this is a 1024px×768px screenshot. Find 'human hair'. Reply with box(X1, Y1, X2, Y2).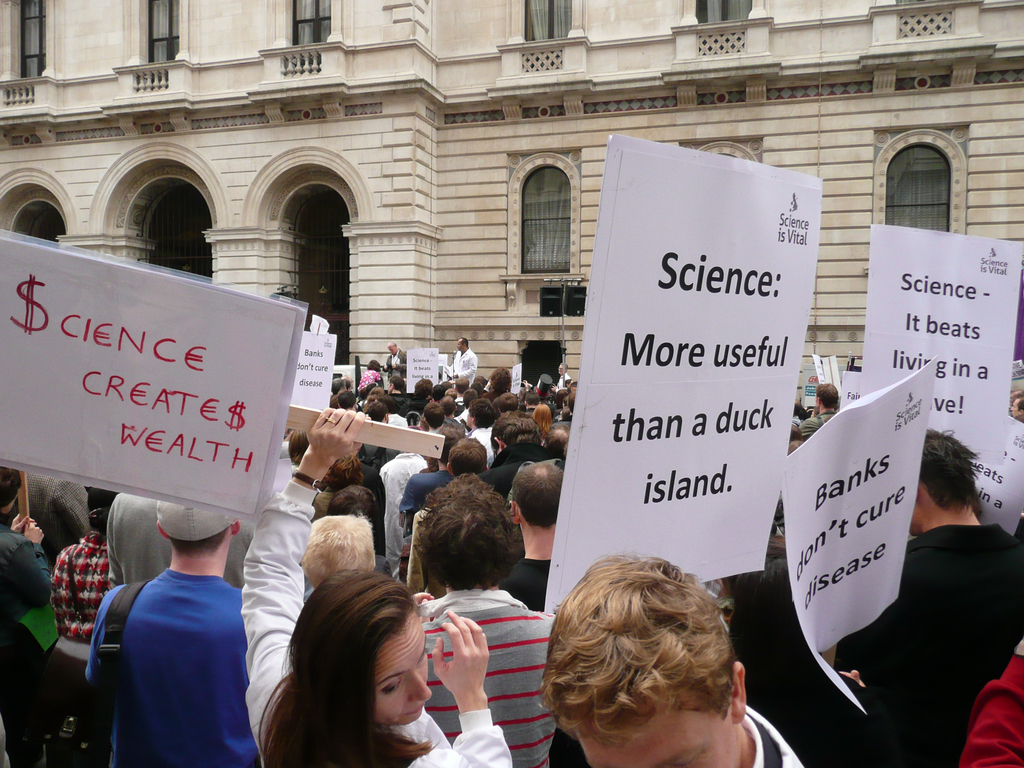
box(447, 440, 491, 472).
